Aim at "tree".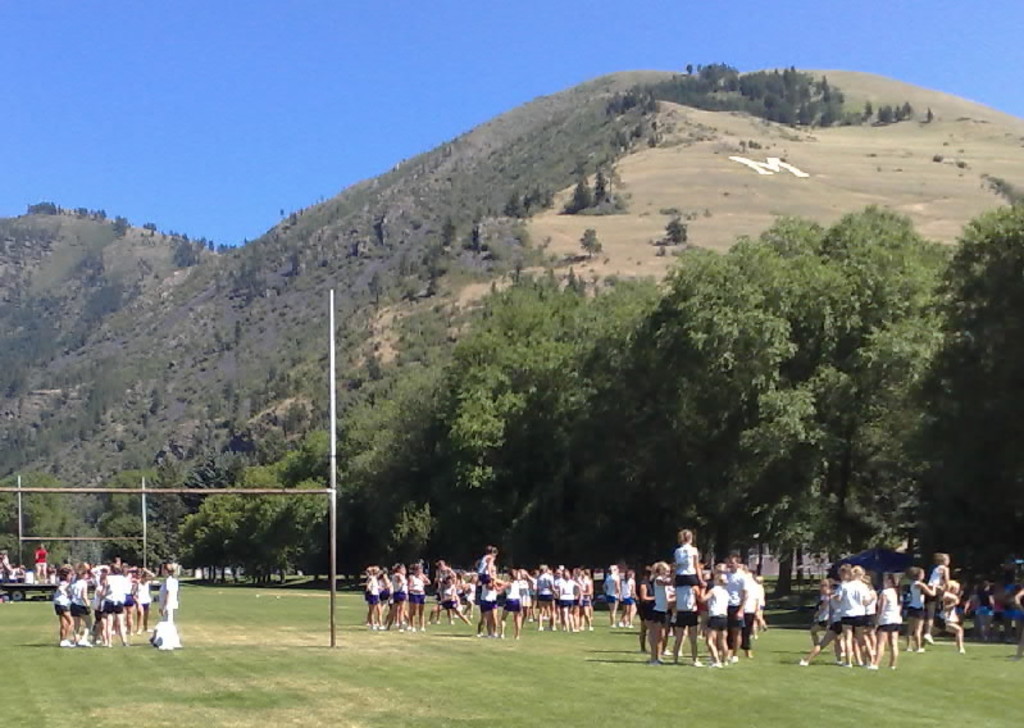
Aimed at 737 297 846 588.
